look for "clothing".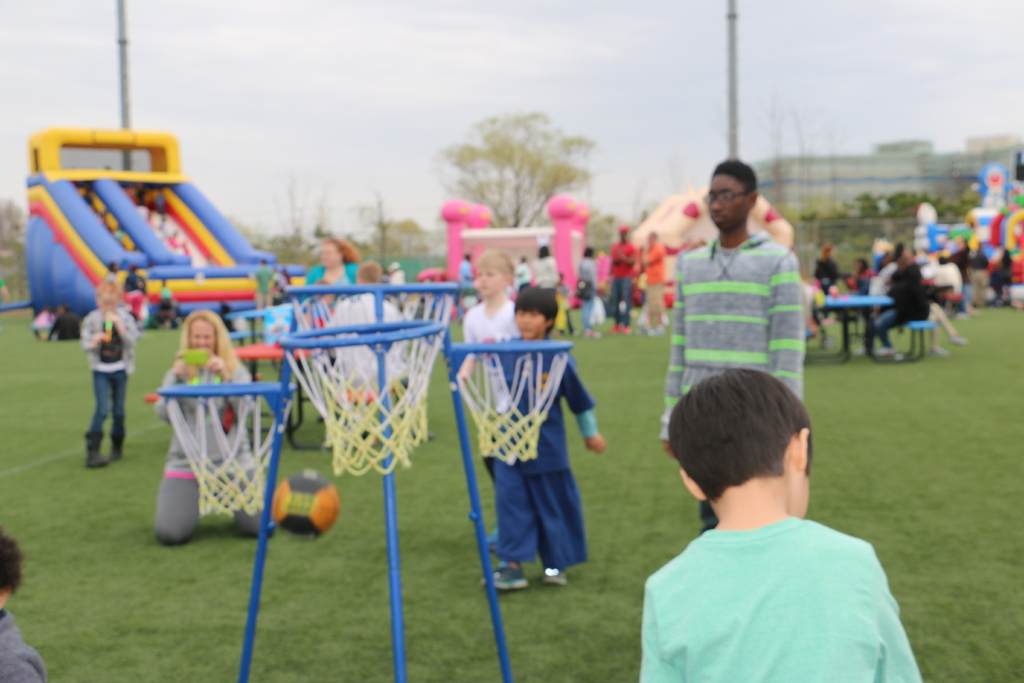
Found: {"left": 106, "top": 276, "right": 116, "bottom": 286}.
